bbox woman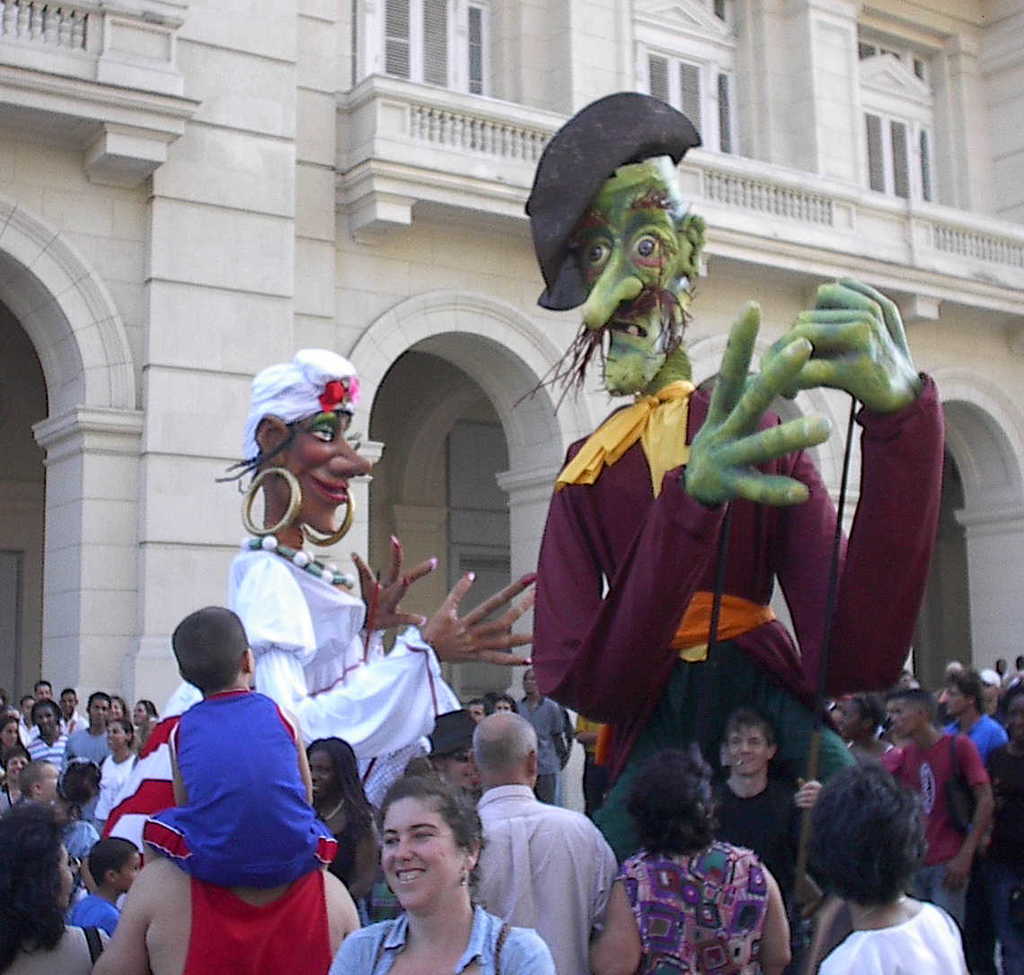
<box>301,731,385,915</box>
